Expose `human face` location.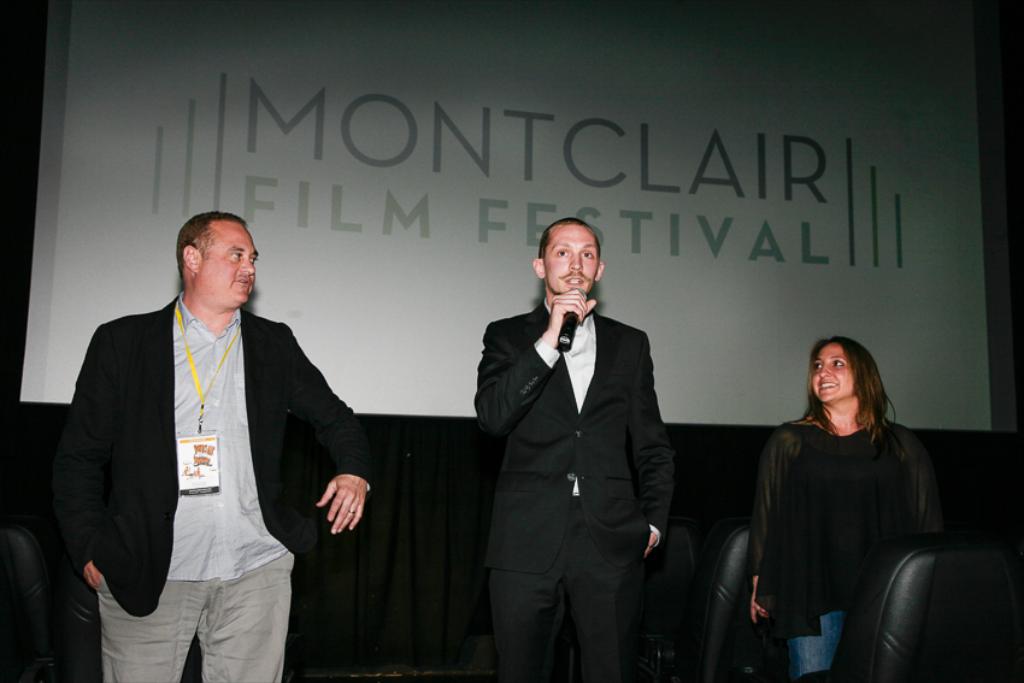
Exposed at (543, 223, 599, 293).
